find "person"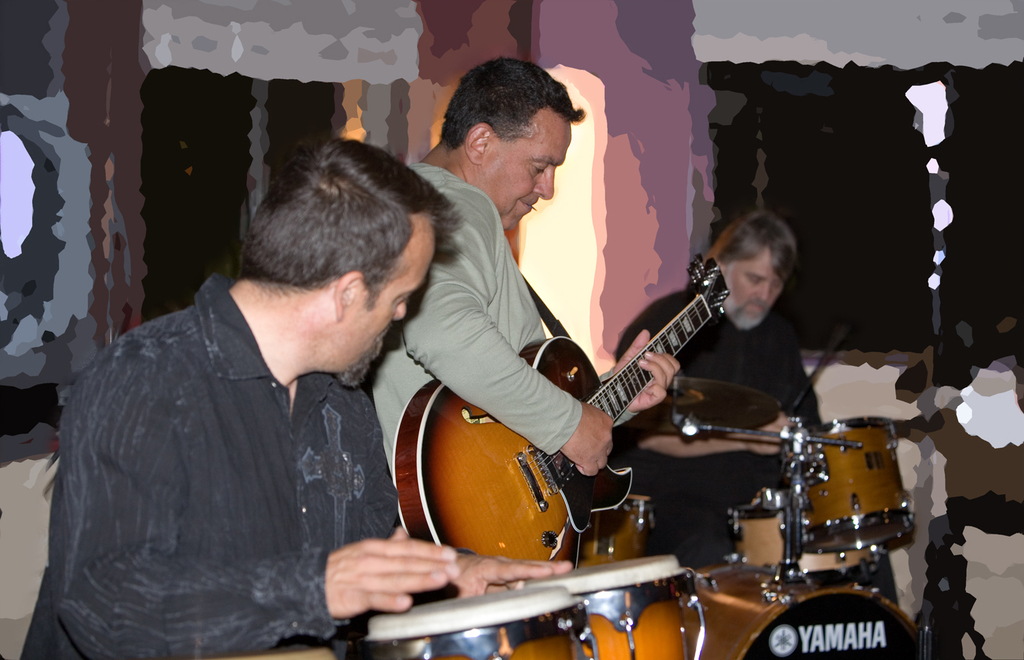
select_region(16, 133, 575, 659)
